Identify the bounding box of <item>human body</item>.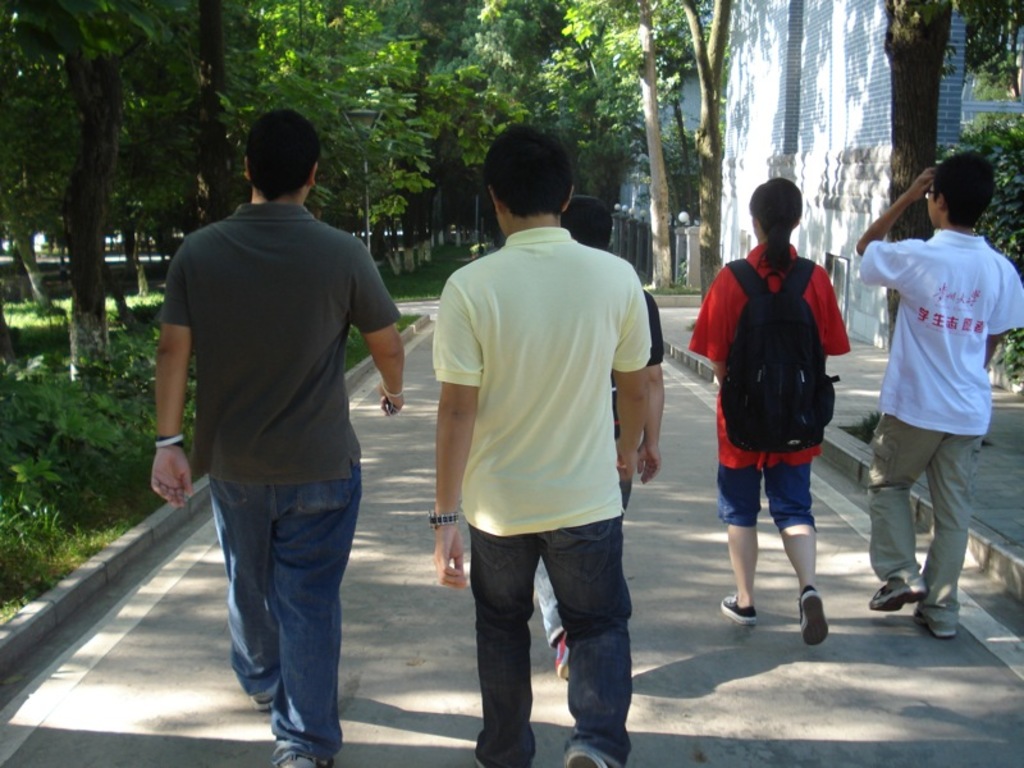
<region>690, 243, 851, 641</region>.
